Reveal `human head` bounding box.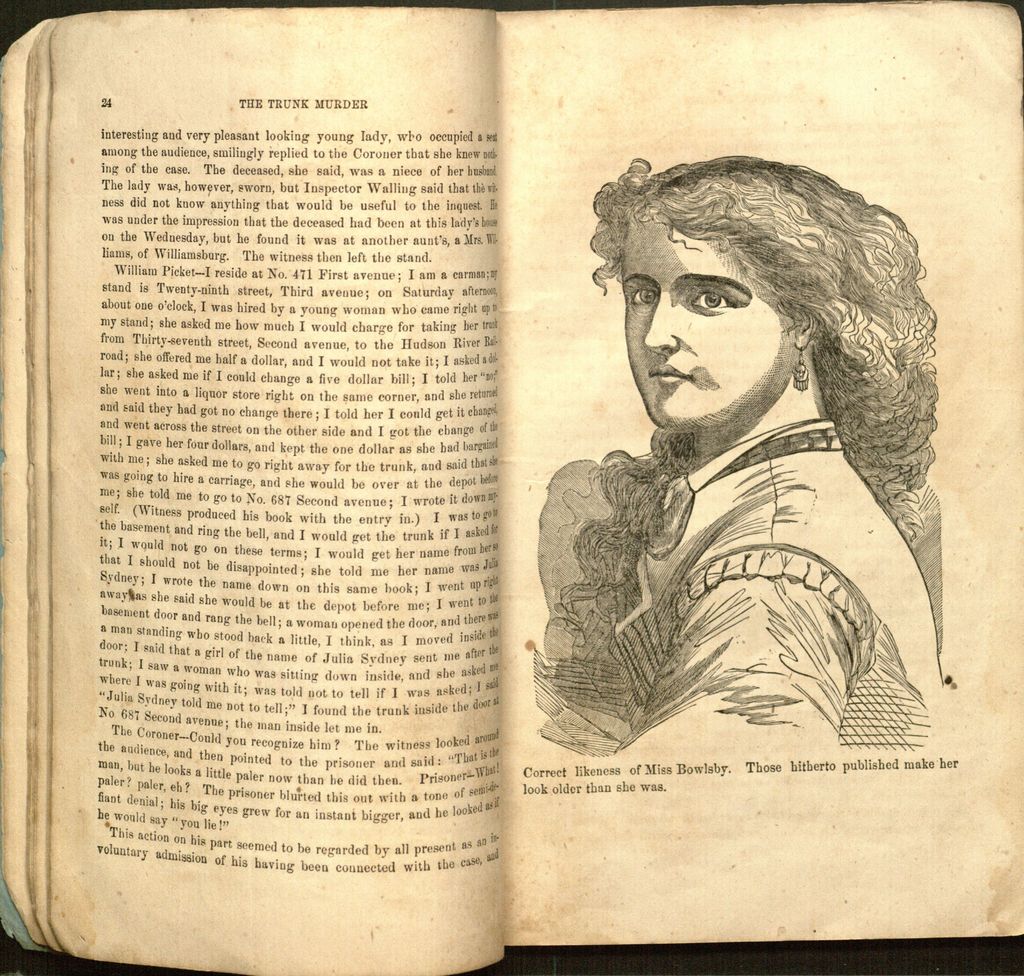
Revealed: region(577, 148, 901, 477).
